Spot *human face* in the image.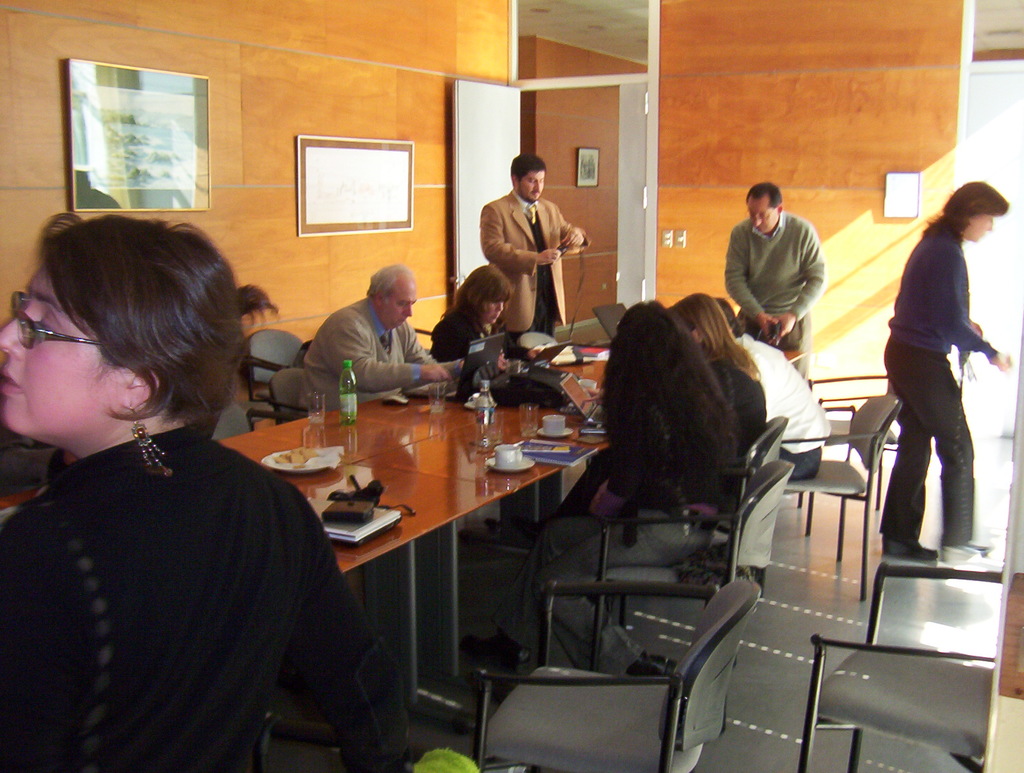
*human face* found at left=0, top=270, right=125, bottom=452.
